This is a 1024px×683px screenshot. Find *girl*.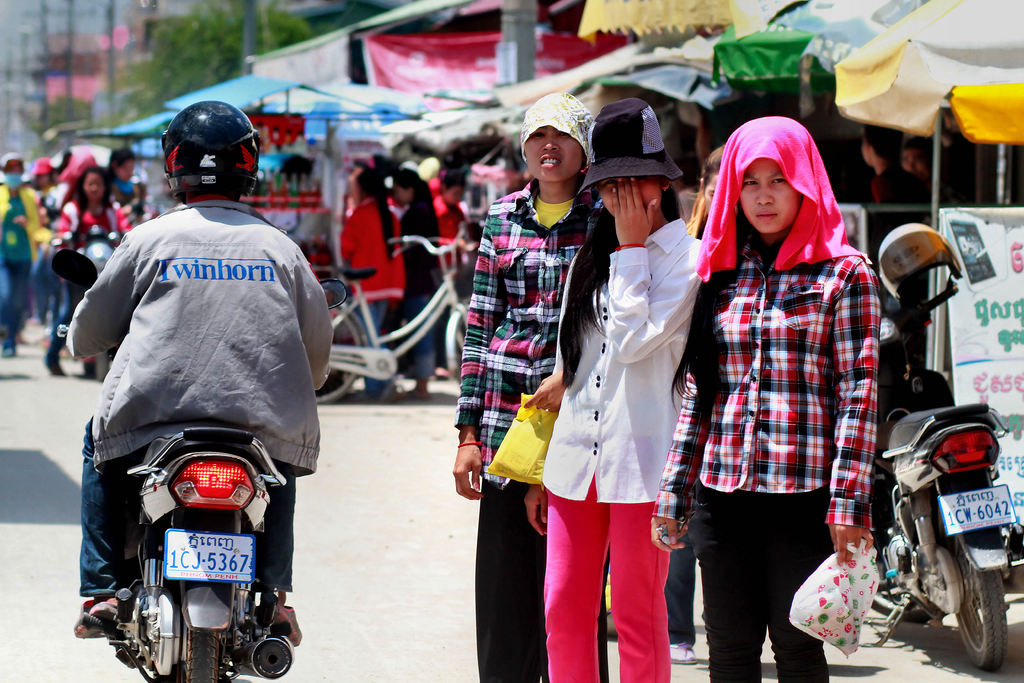
Bounding box: l=649, t=117, r=886, b=682.
